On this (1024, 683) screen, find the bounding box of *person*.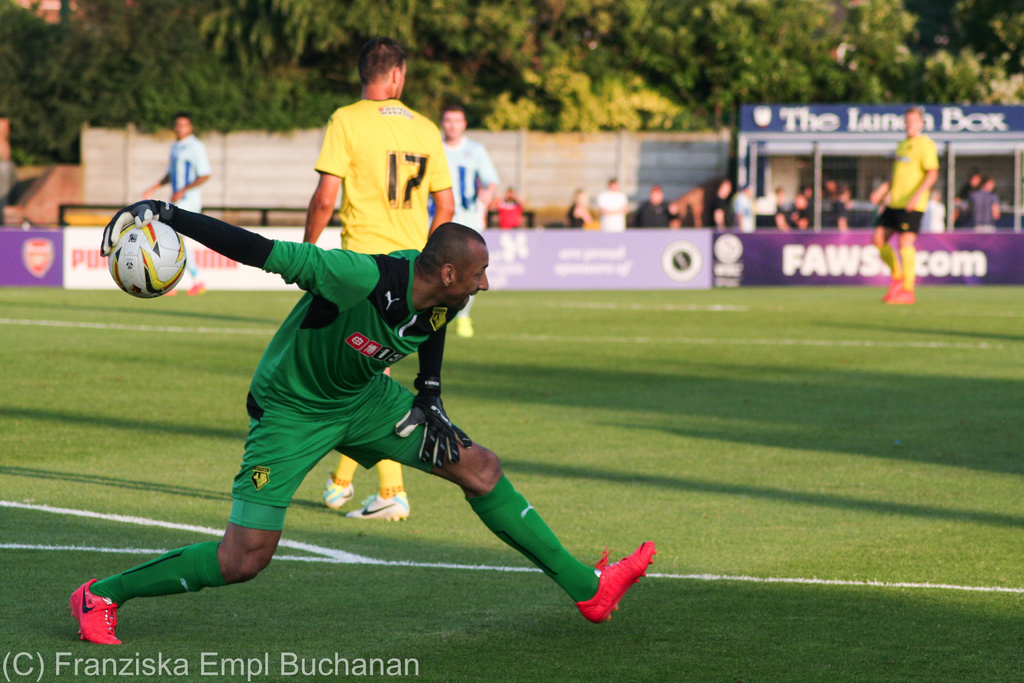
Bounding box: pyautogui.locateOnScreen(426, 100, 495, 336).
